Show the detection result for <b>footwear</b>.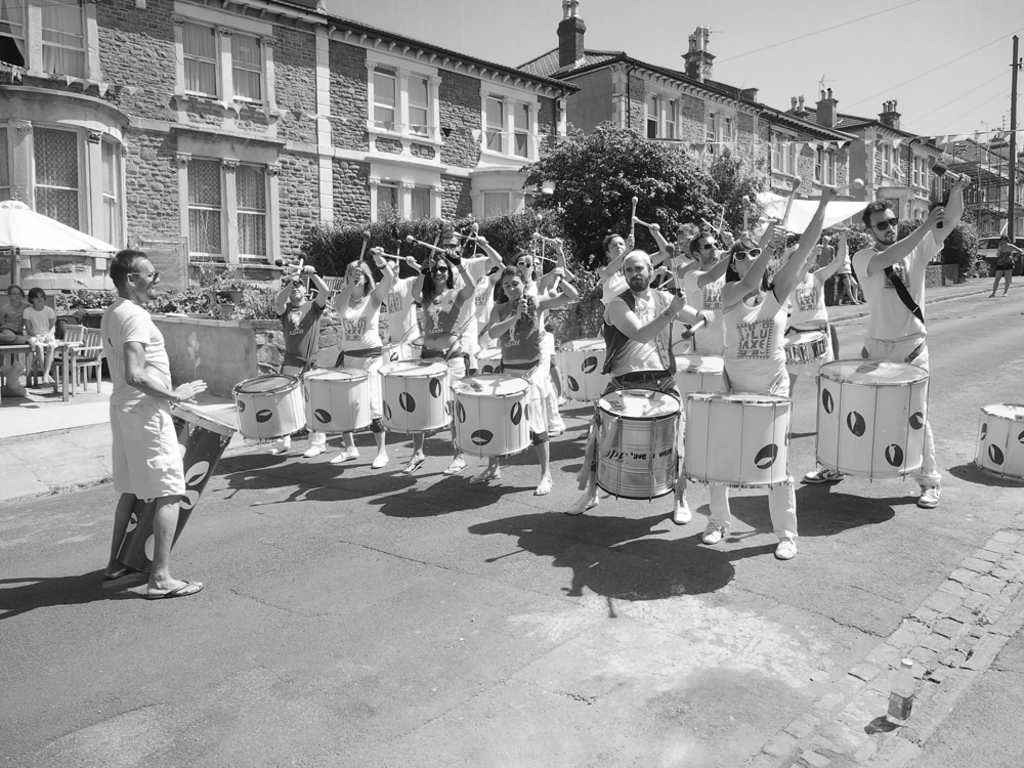
rect(305, 442, 324, 453).
